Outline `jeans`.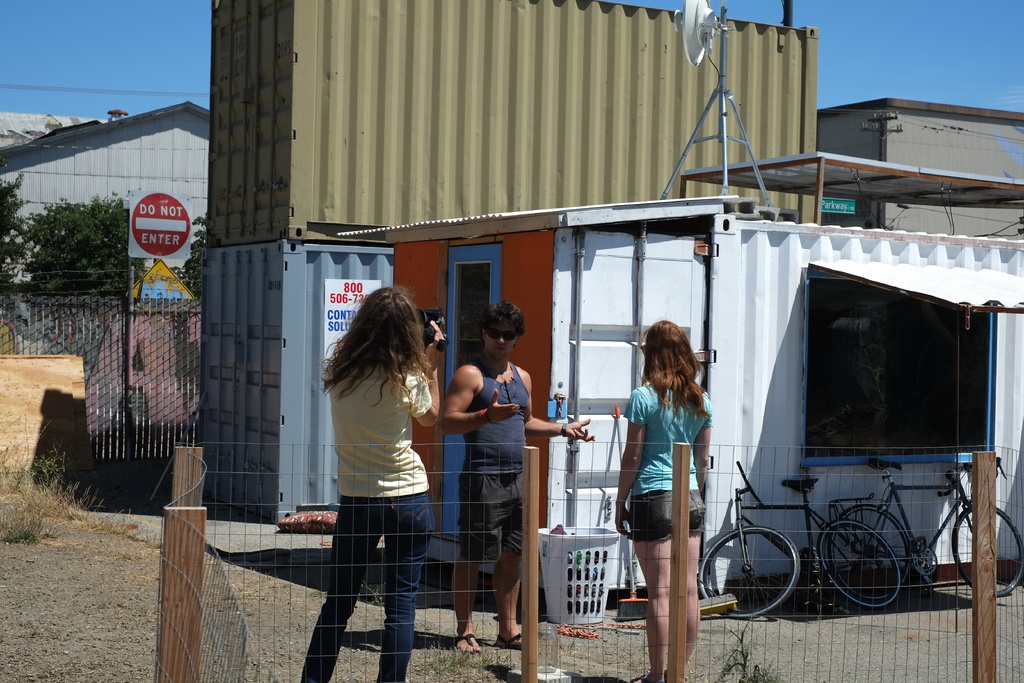
Outline: box(312, 508, 438, 672).
